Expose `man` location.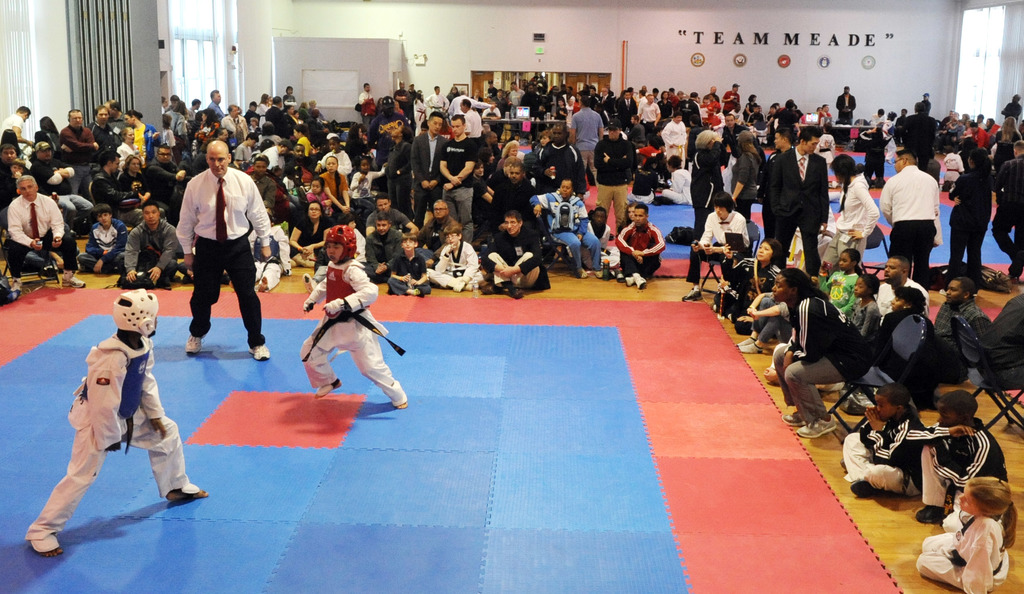
Exposed at region(477, 209, 550, 299).
